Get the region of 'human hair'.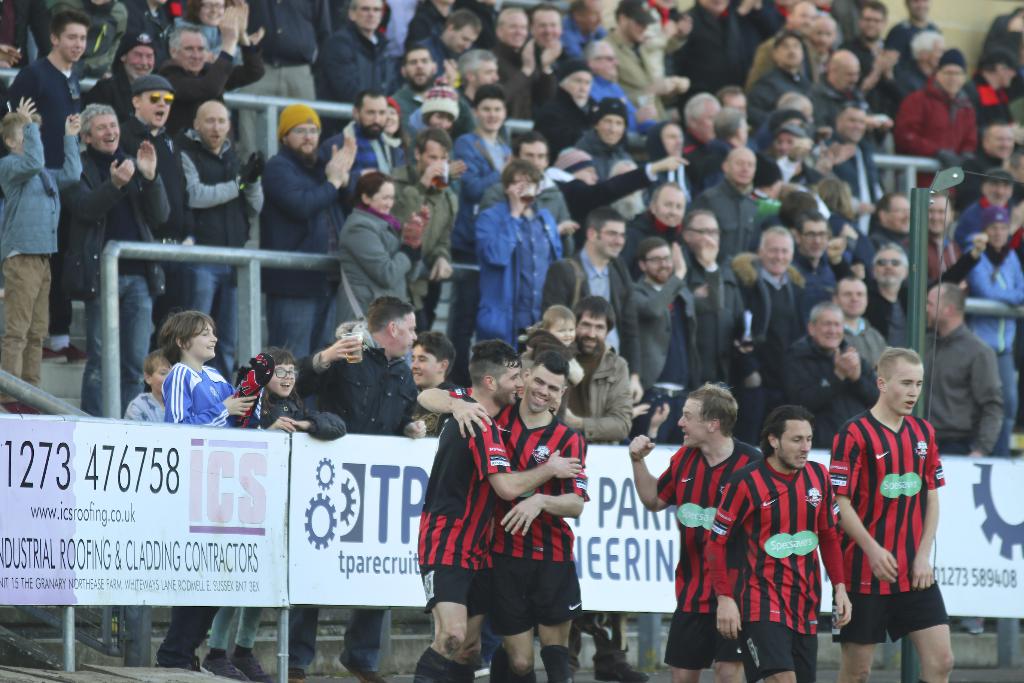
[716,87,741,108].
